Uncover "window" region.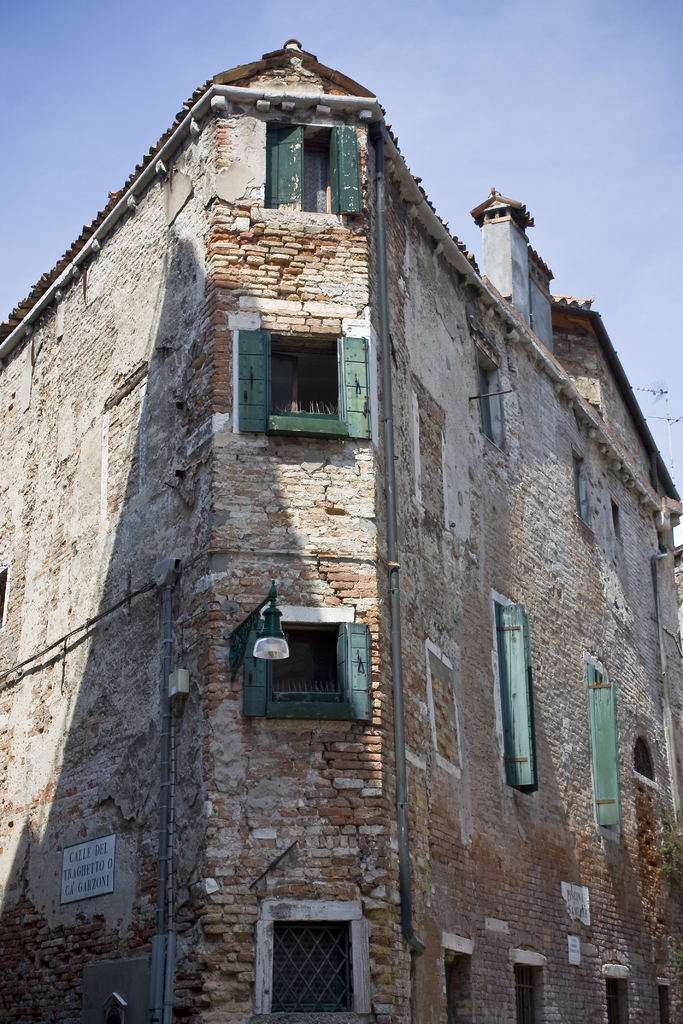
Uncovered: (left=268, top=125, right=358, bottom=223).
